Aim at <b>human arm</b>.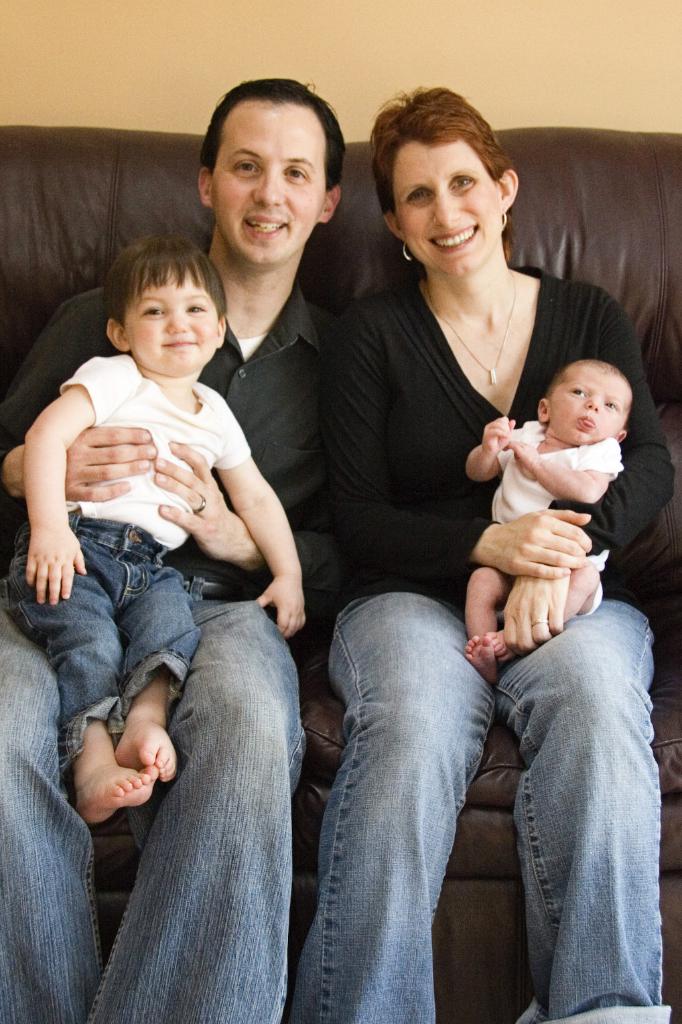
Aimed at box=[494, 297, 677, 661].
